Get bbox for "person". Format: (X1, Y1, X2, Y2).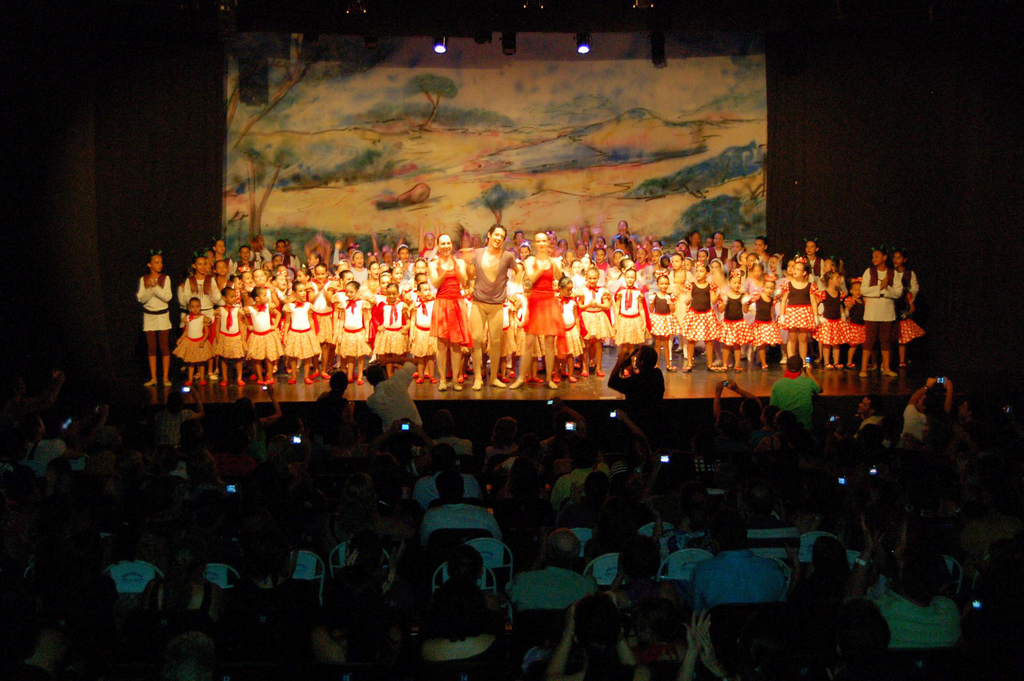
(319, 364, 356, 419).
